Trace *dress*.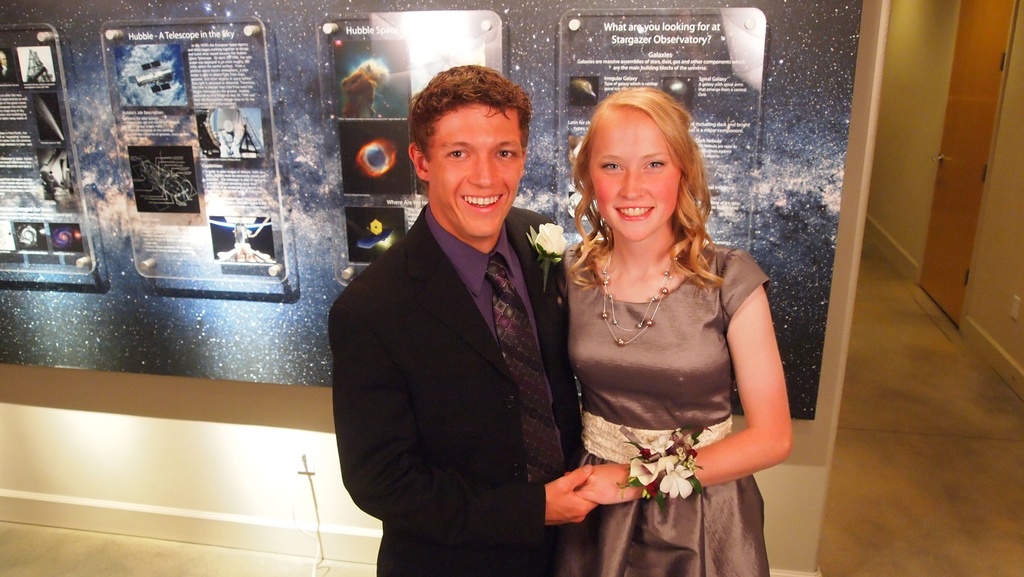
Traced to <region>541, 192, 775, 553</region>.
